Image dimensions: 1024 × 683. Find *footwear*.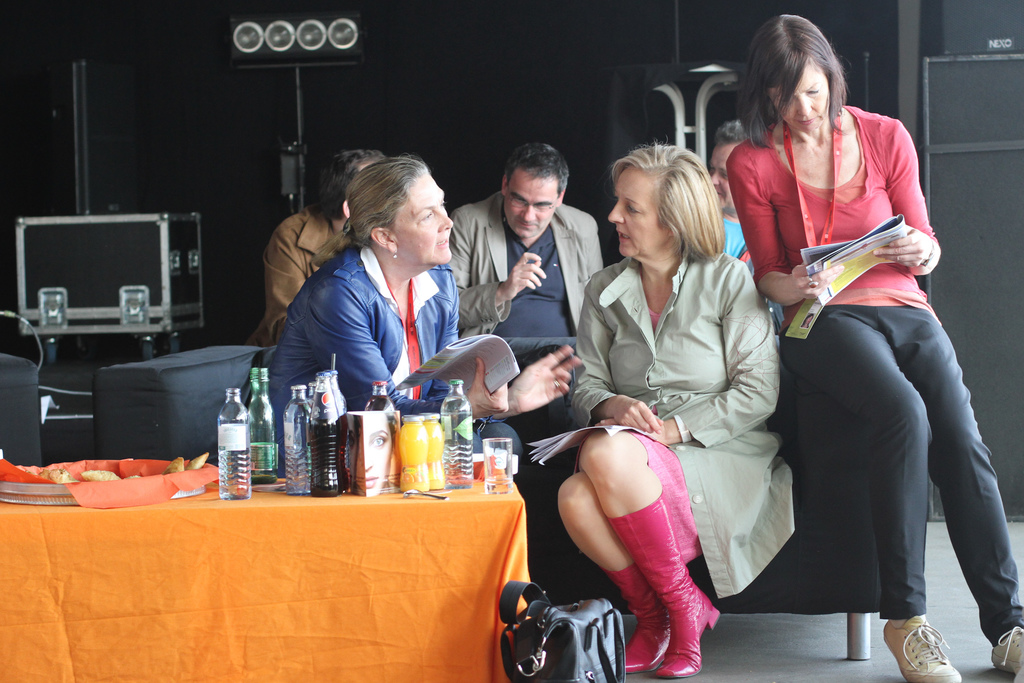
box(881, 620, 963, 682).
